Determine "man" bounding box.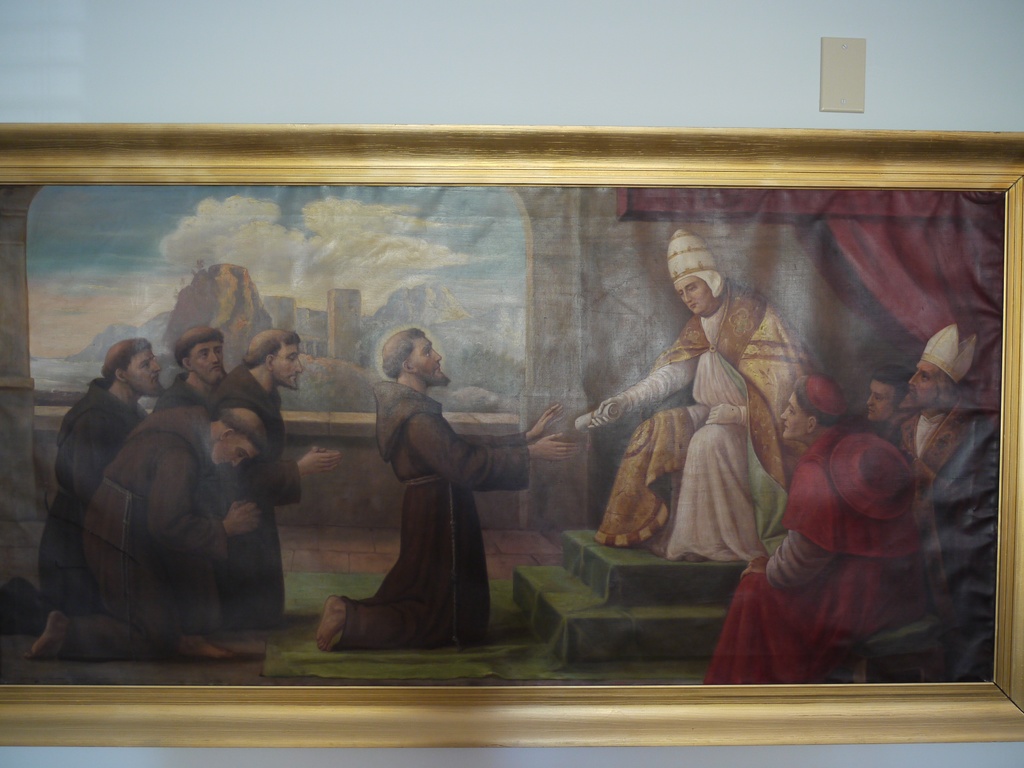
Determined: detection(209, 323, 346, 622).
